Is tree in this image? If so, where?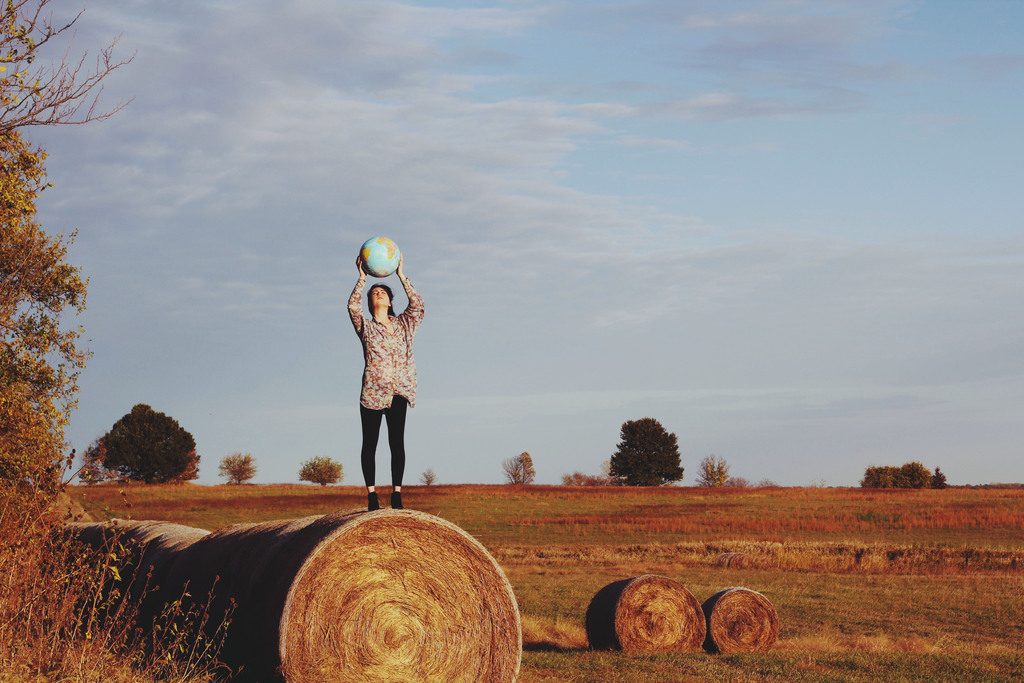
Yes, at Rect(692, 451, 737, 486).
